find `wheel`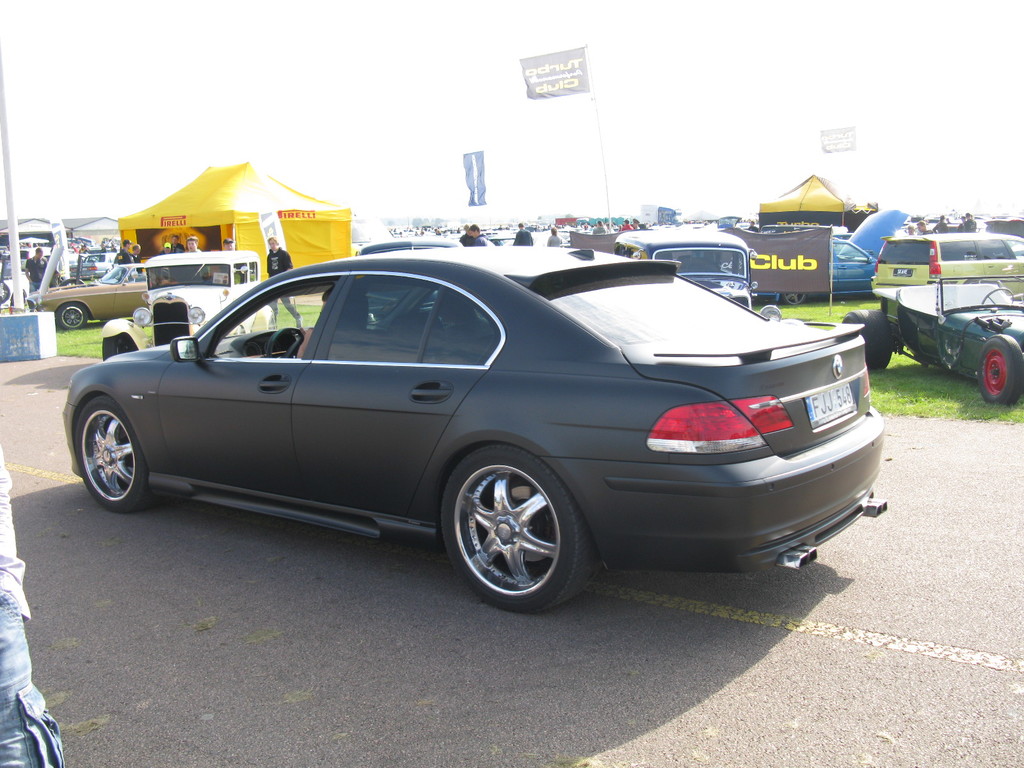
rect(78, 398, 154, 511)
